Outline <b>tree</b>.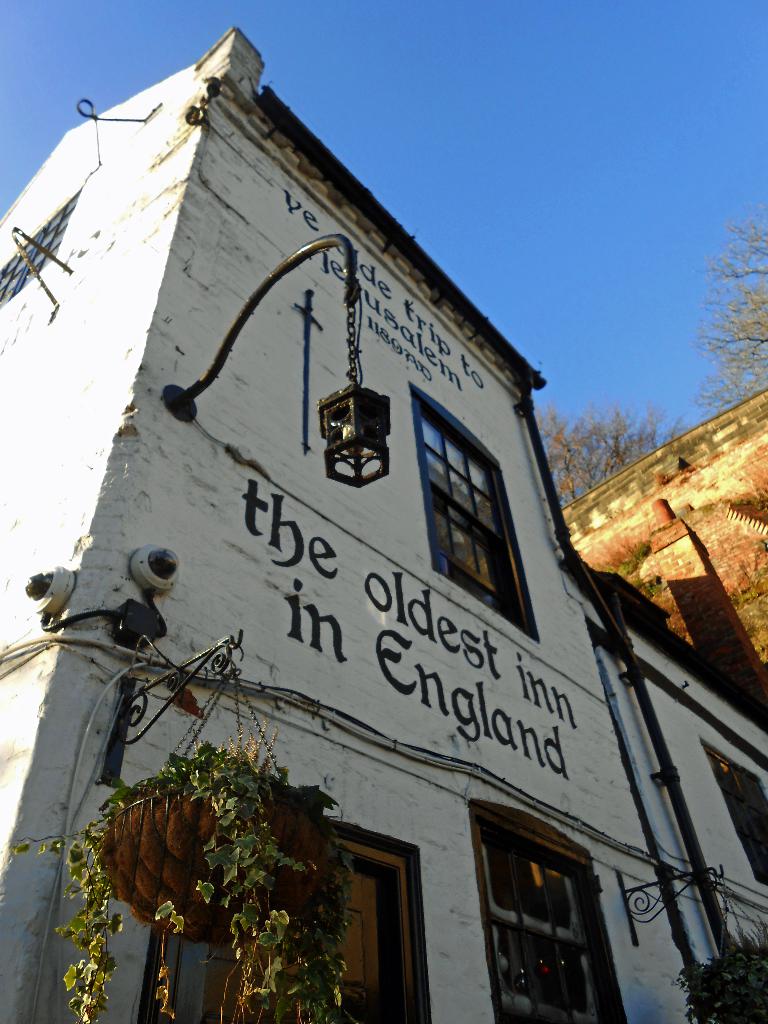
Outline: [left=701, top=207, right=767, bottom=422].
